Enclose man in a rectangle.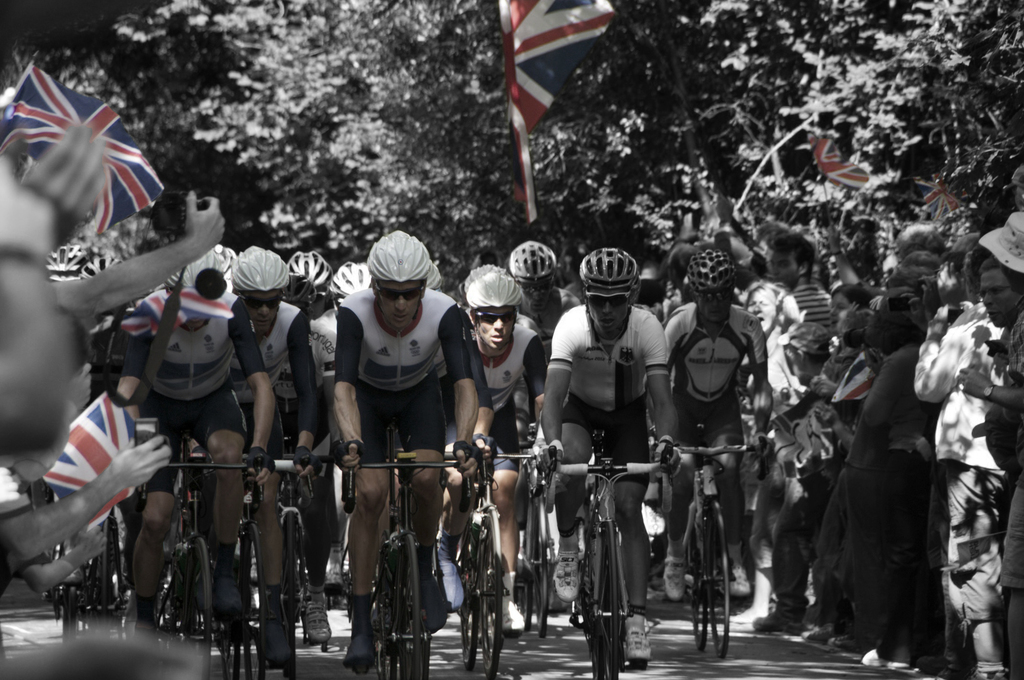
[504, 243, 577, 337].
